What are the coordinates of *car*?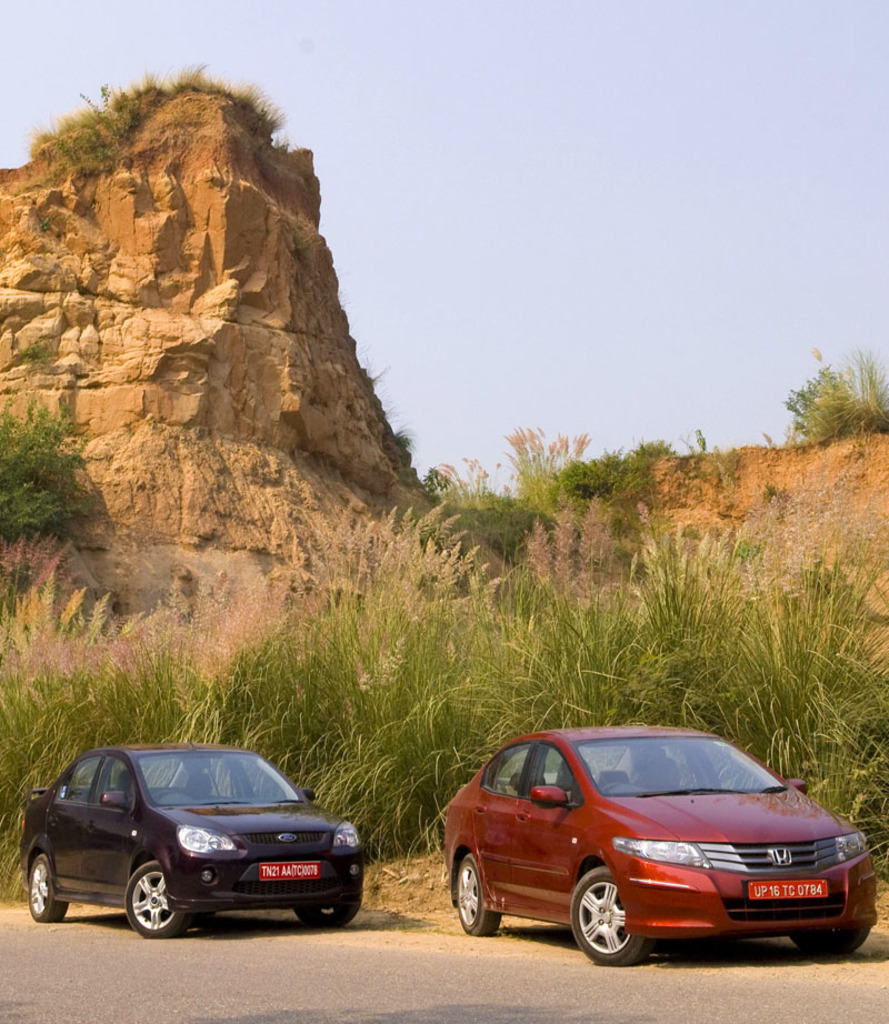
[left=428, top=716, right=880, bottom=965].
